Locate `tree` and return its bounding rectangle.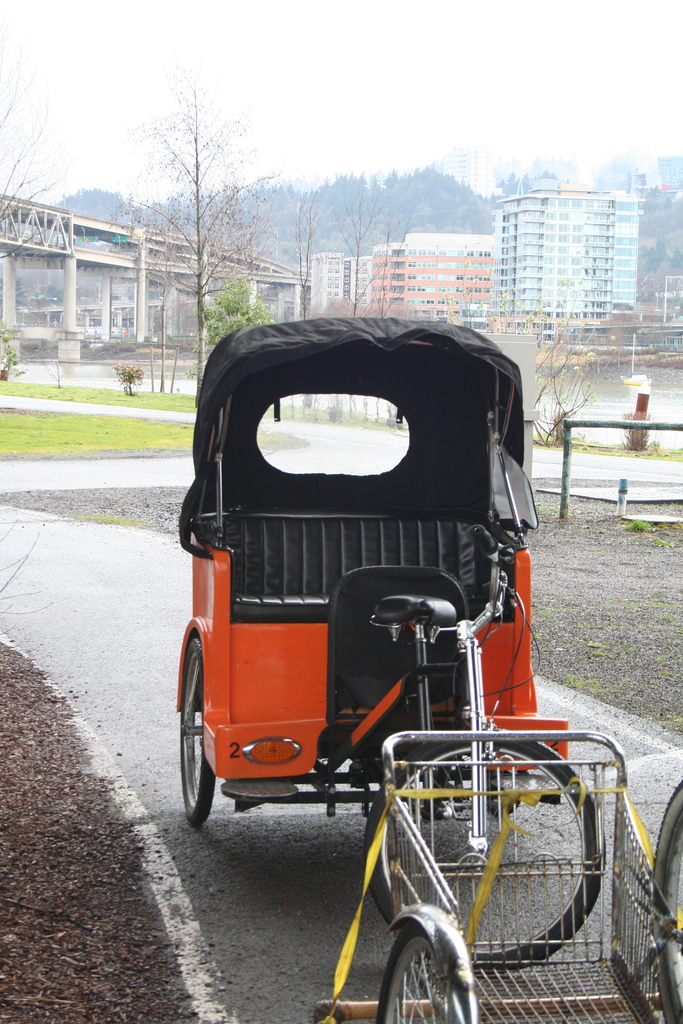
[x1=117, y1=57, x2=289, y2=382].
